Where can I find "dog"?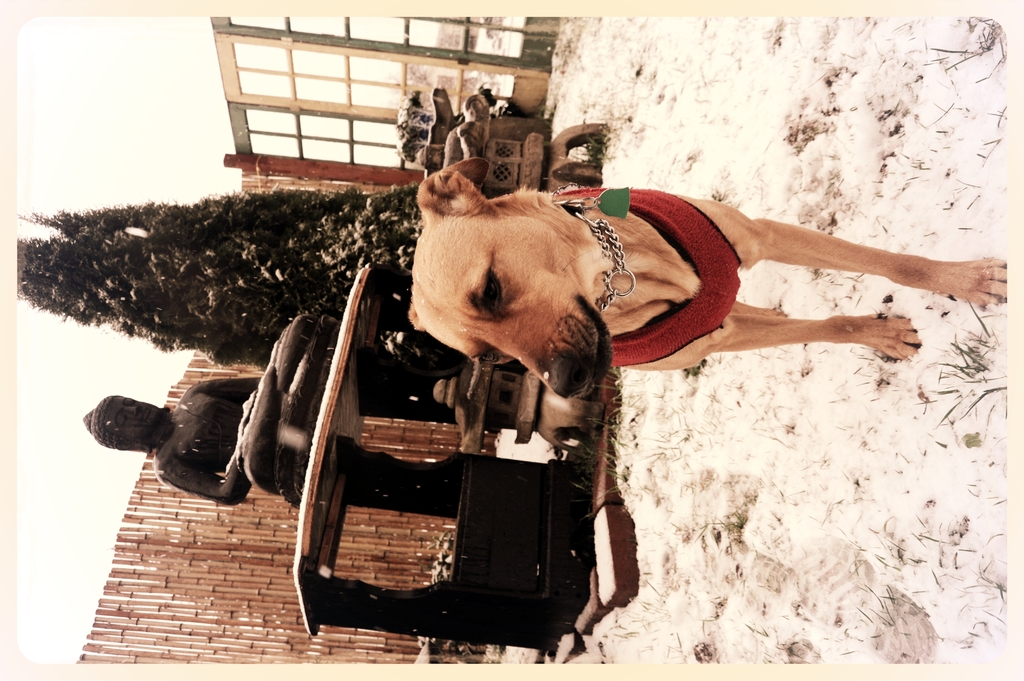
You can find it at detection(404, 158, 1007, 403).
